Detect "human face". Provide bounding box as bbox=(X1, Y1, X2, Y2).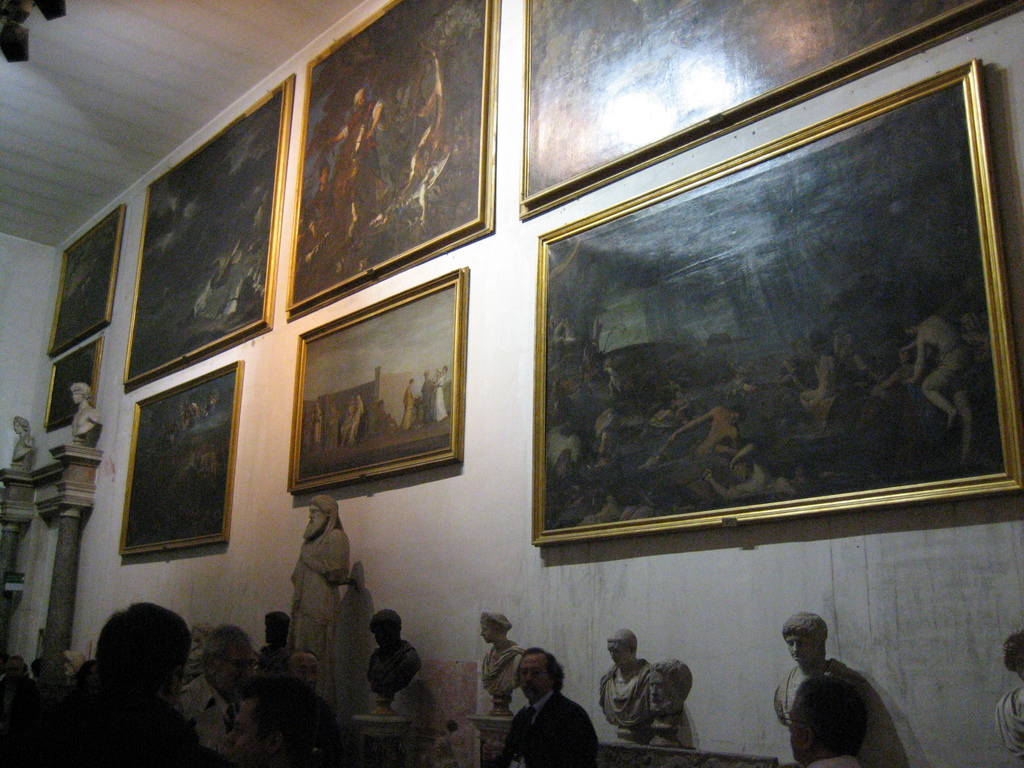
bbox=(784, 627, 810, 664).
